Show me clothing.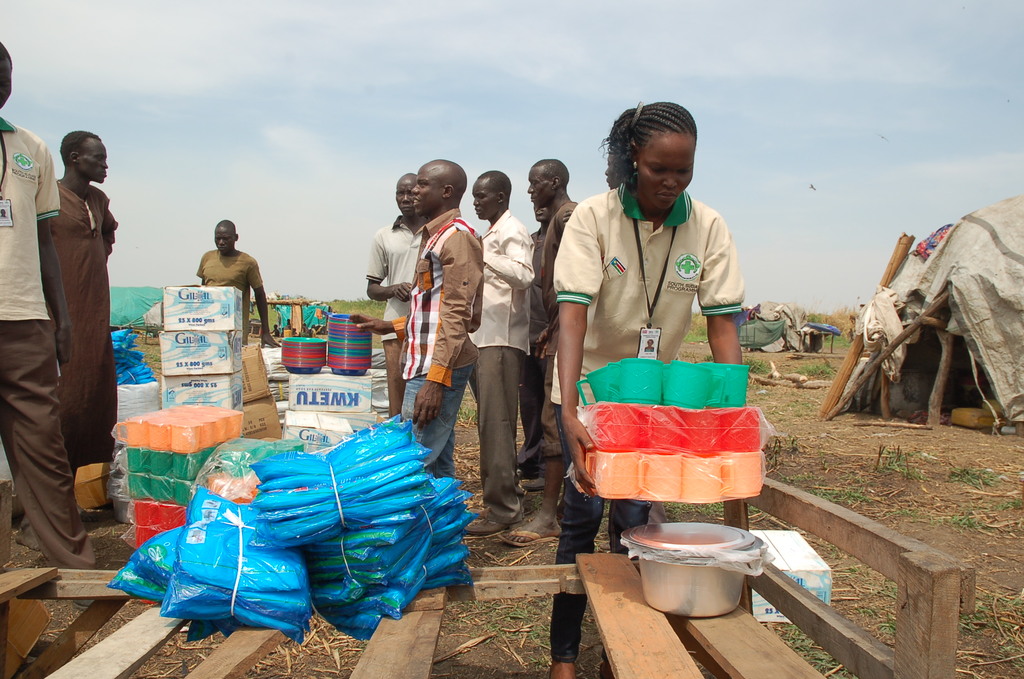
clothing is here: x1=548 y1=177 x2=748 y2=405.
